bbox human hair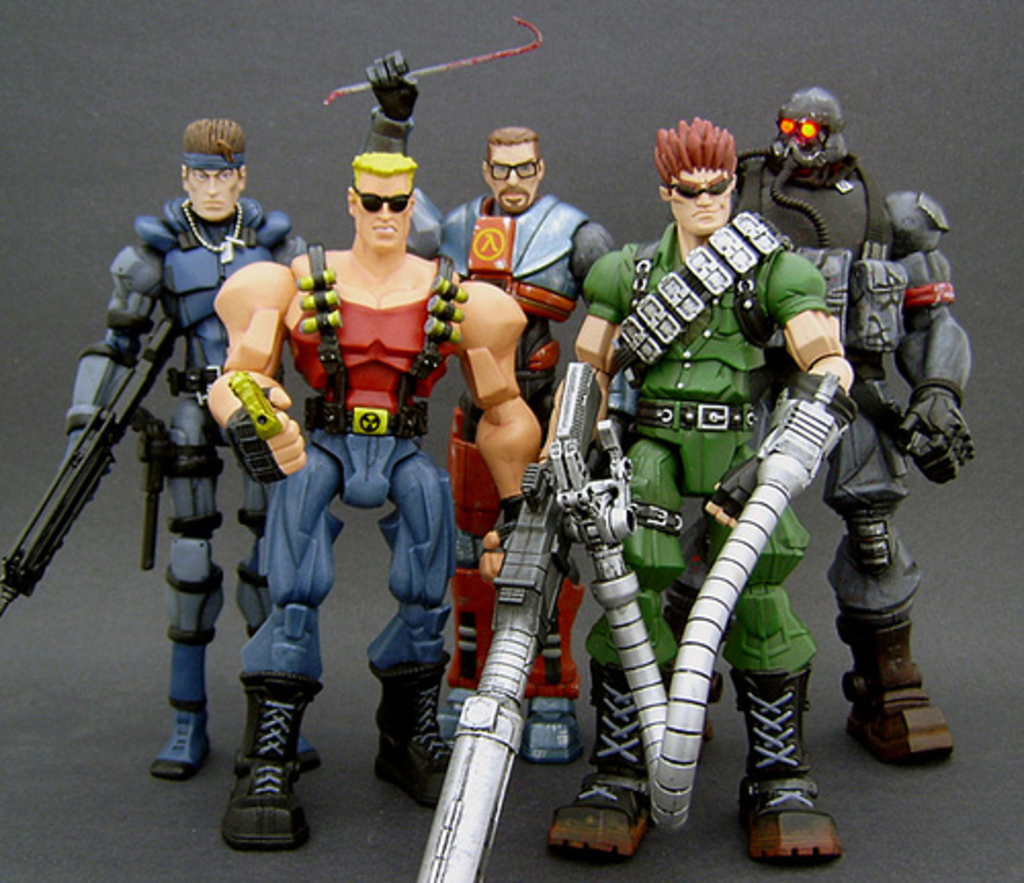
<region>645, 115, 743, 180</region>
